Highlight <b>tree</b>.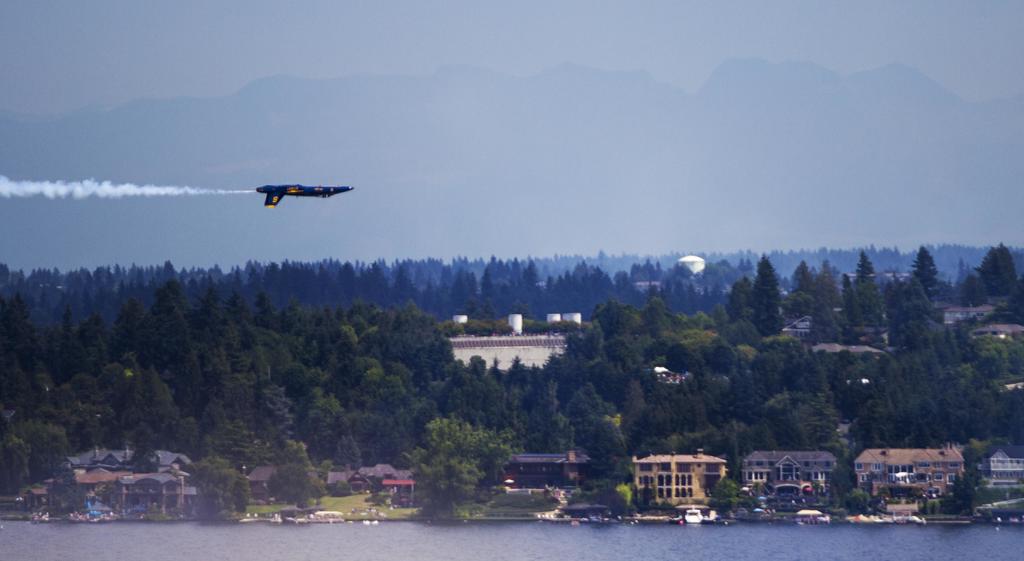
Highlighted region: locate(394, 391, 509, 507).
